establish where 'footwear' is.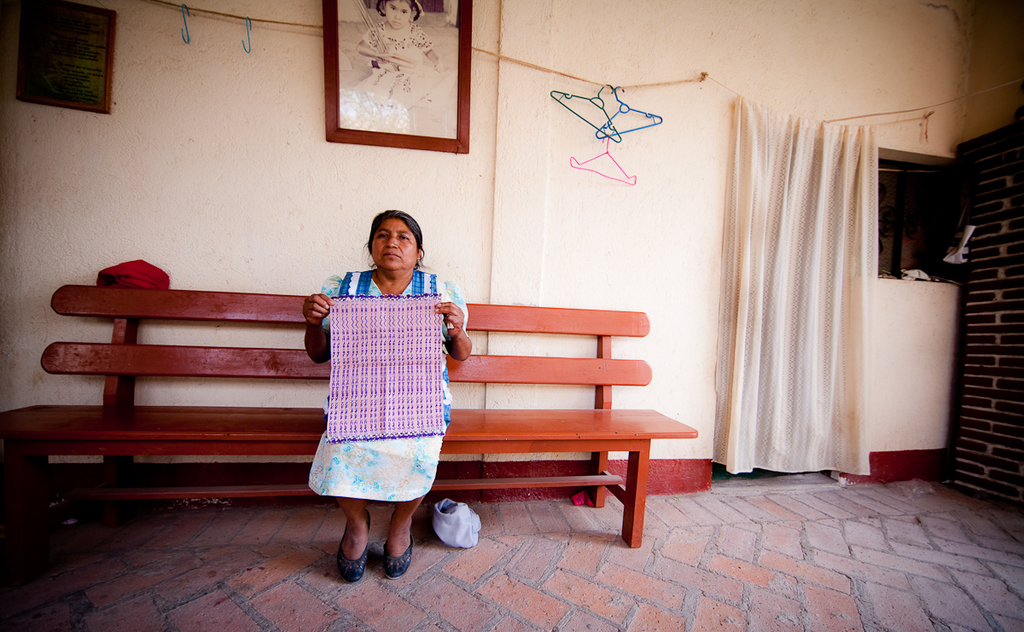
Established at x1=384 y1=525 x2=413 y2=587.
